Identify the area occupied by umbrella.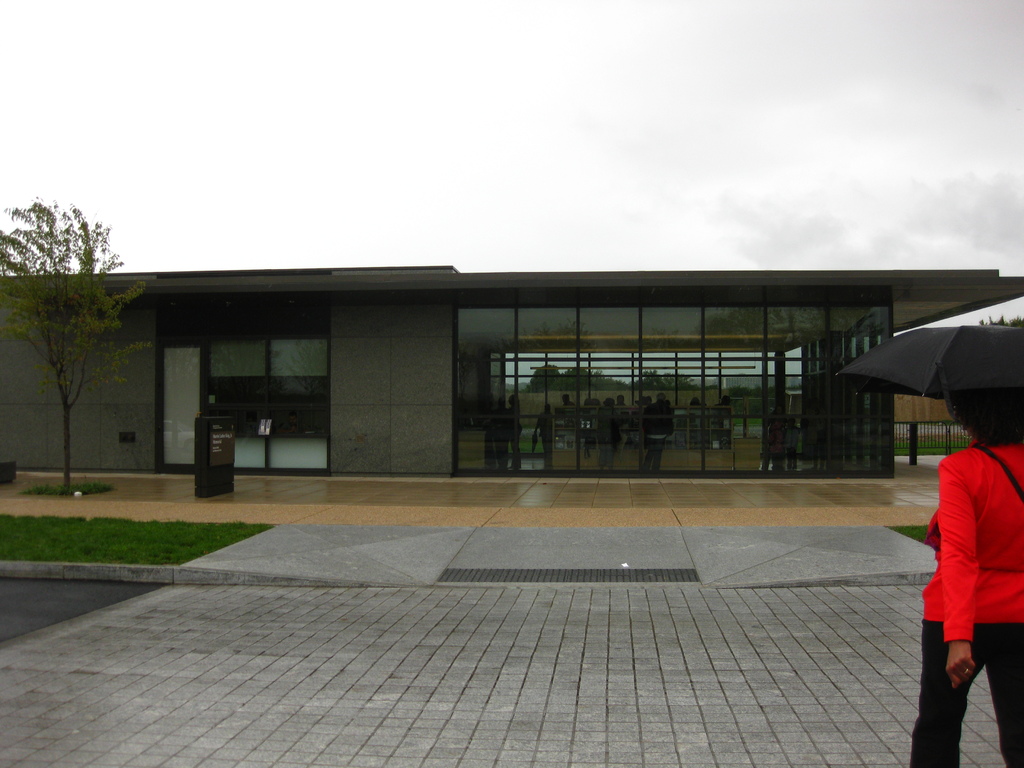
Area: <bbox>835, 292, 1023, 401</bbox>.
